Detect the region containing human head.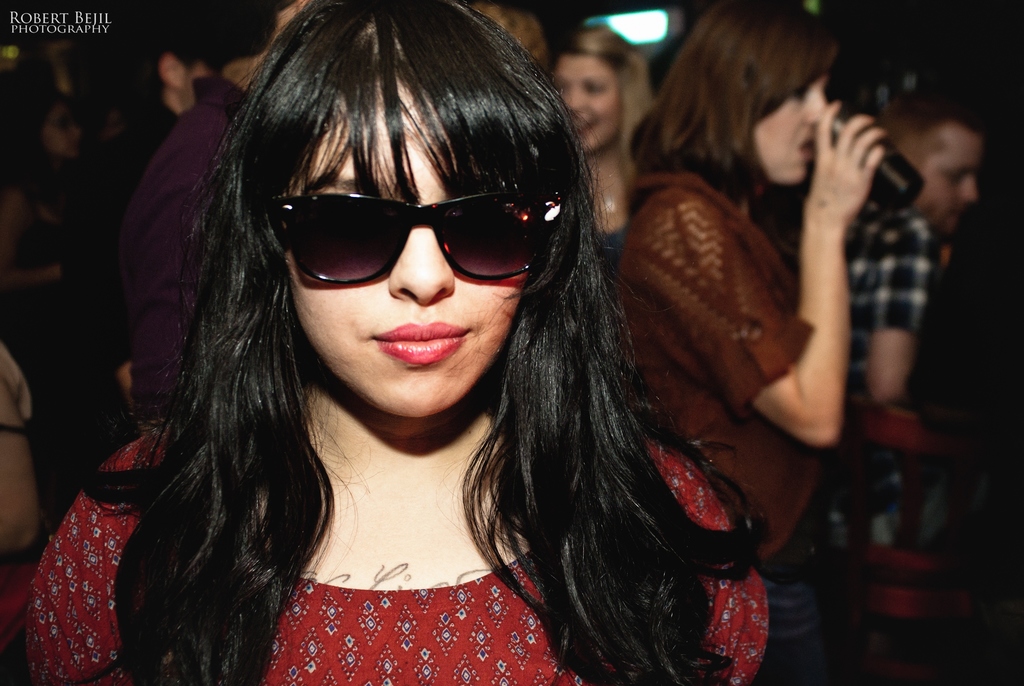
<bbox>675, 0, 829, 185</bbox>.
